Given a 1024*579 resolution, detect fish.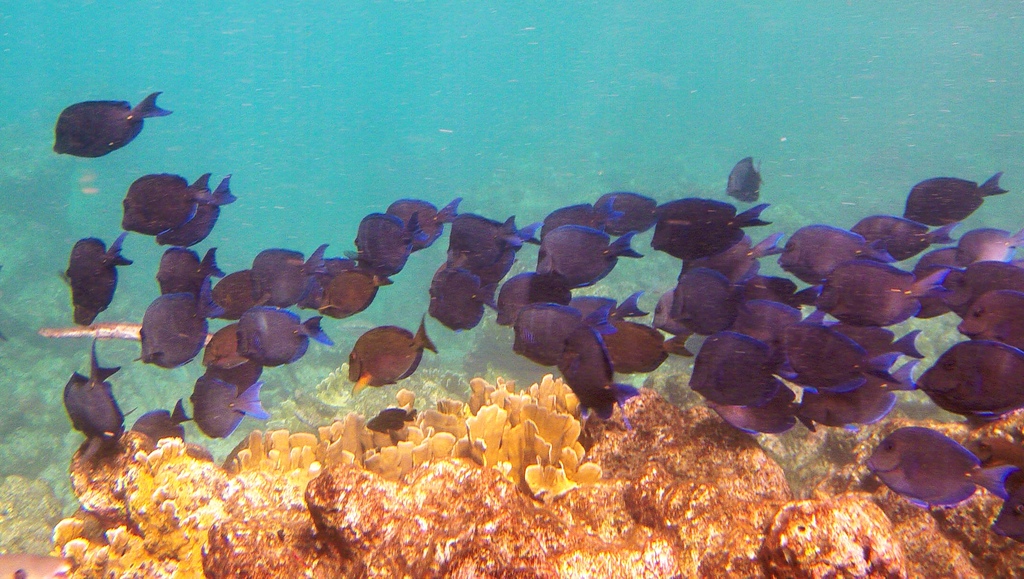
[805,263,946,327].
